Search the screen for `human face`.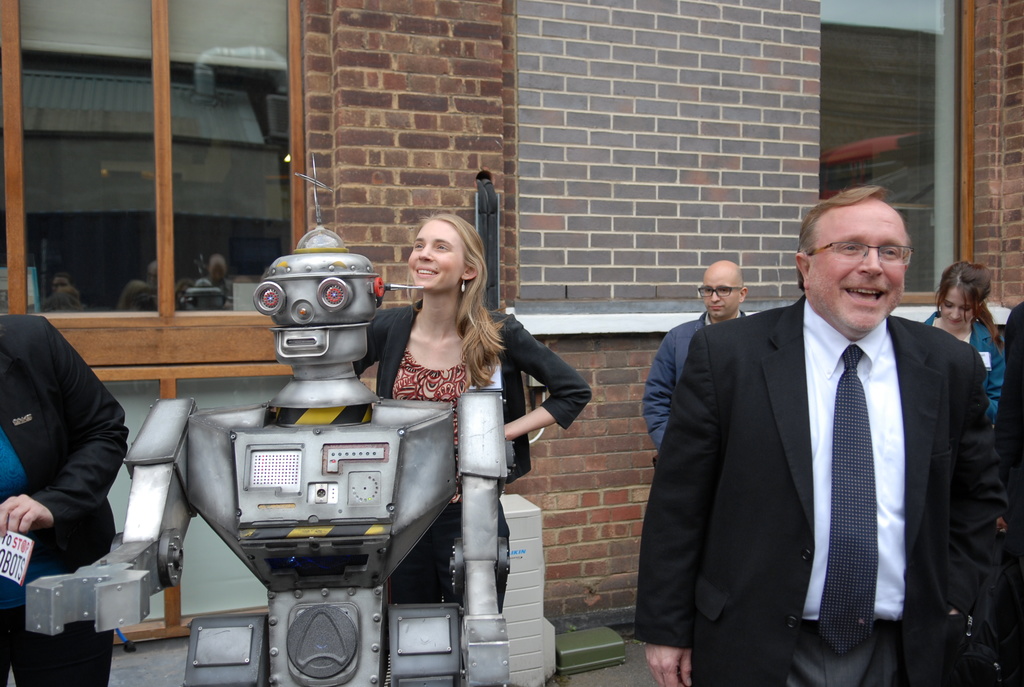
Found at 703 269 742 320.
